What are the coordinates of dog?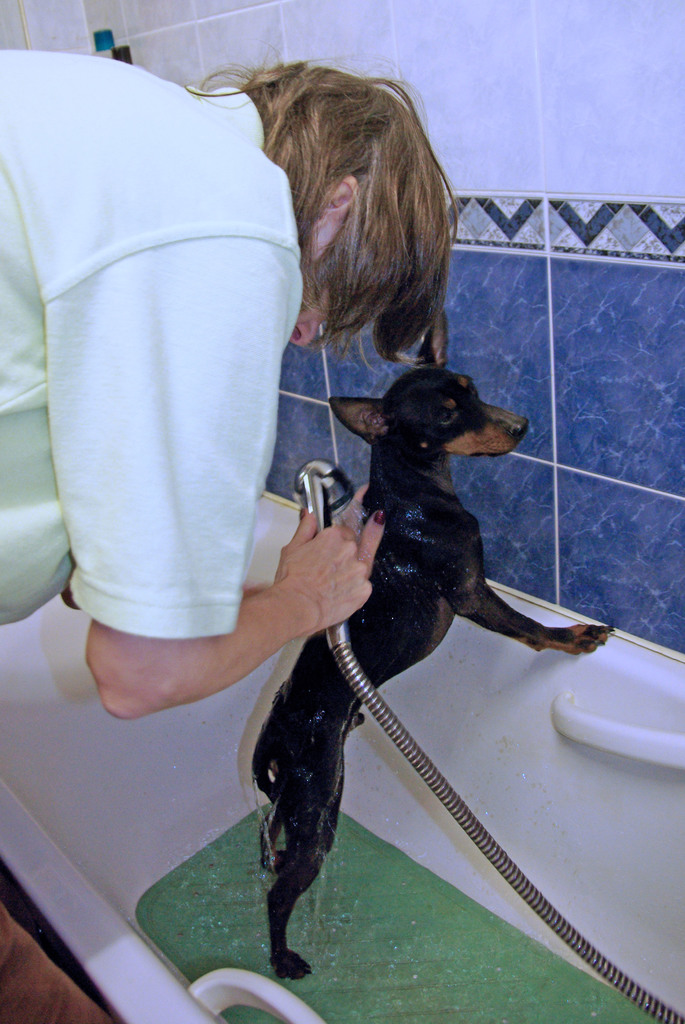
255/308/618/979.
